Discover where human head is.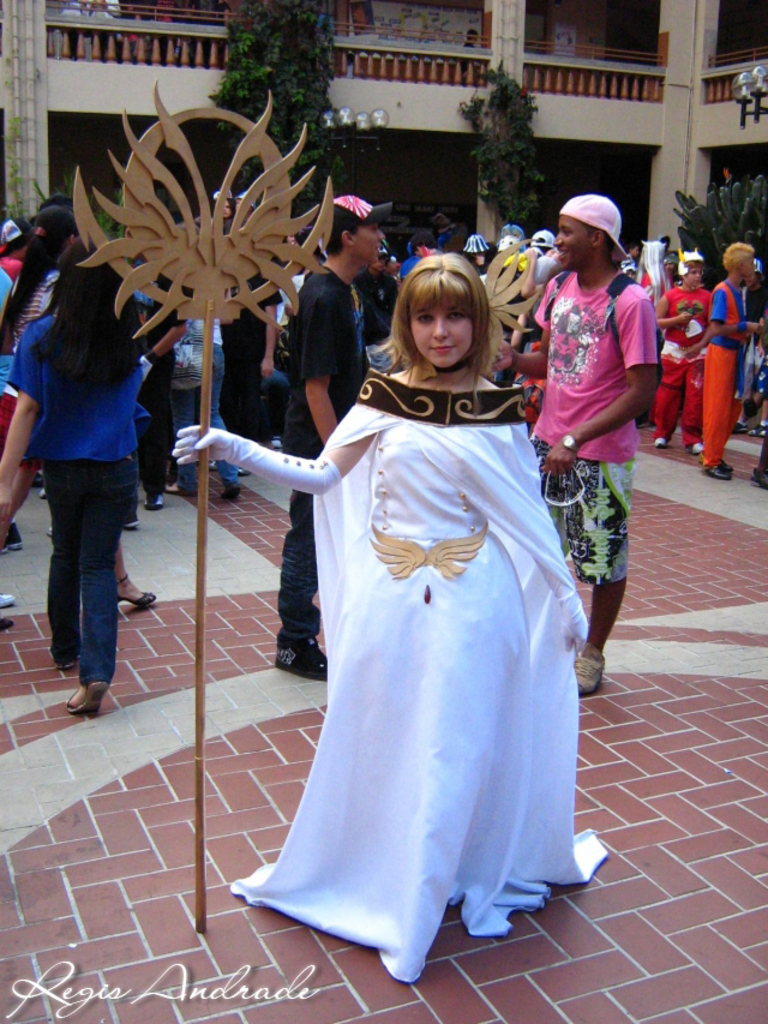
Discovered at 716:241:764:279.
